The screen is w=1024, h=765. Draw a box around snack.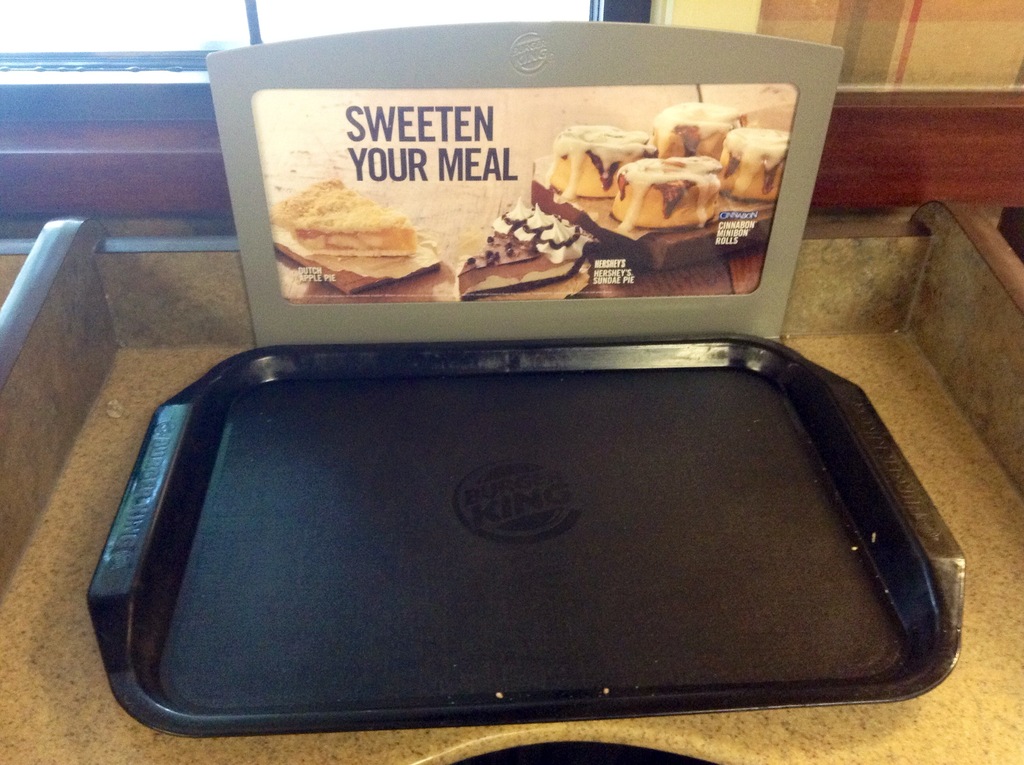
645, 93, 744, 161.
